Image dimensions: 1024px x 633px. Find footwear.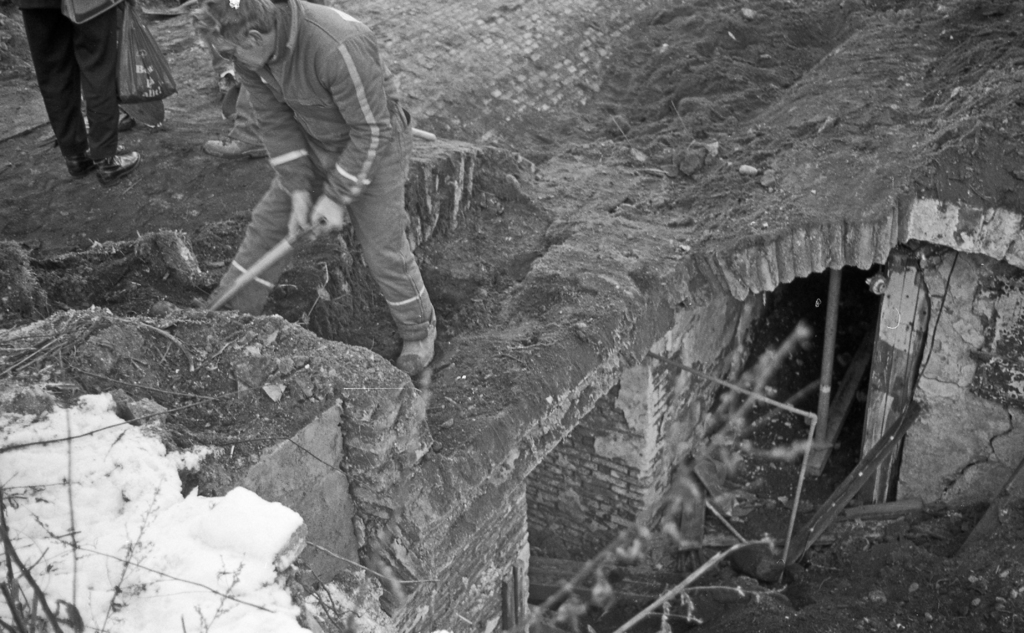
63,149,92,183.
